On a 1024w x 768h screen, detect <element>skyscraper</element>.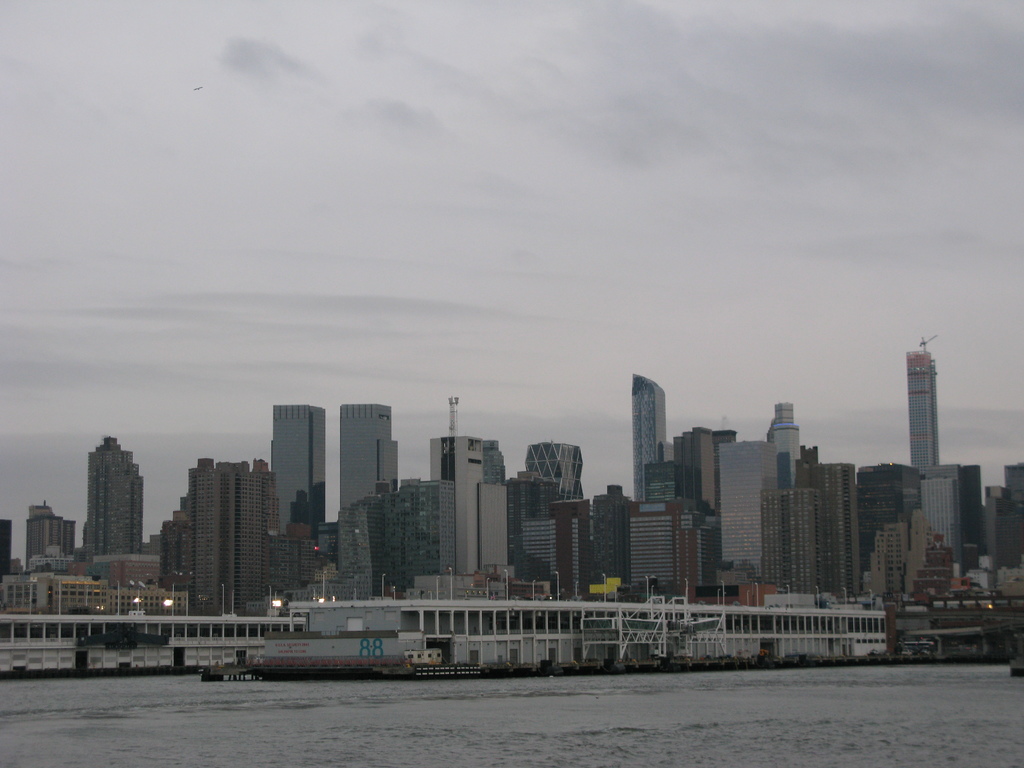
<bbox>906, 353, 943, 486</bbox>.
